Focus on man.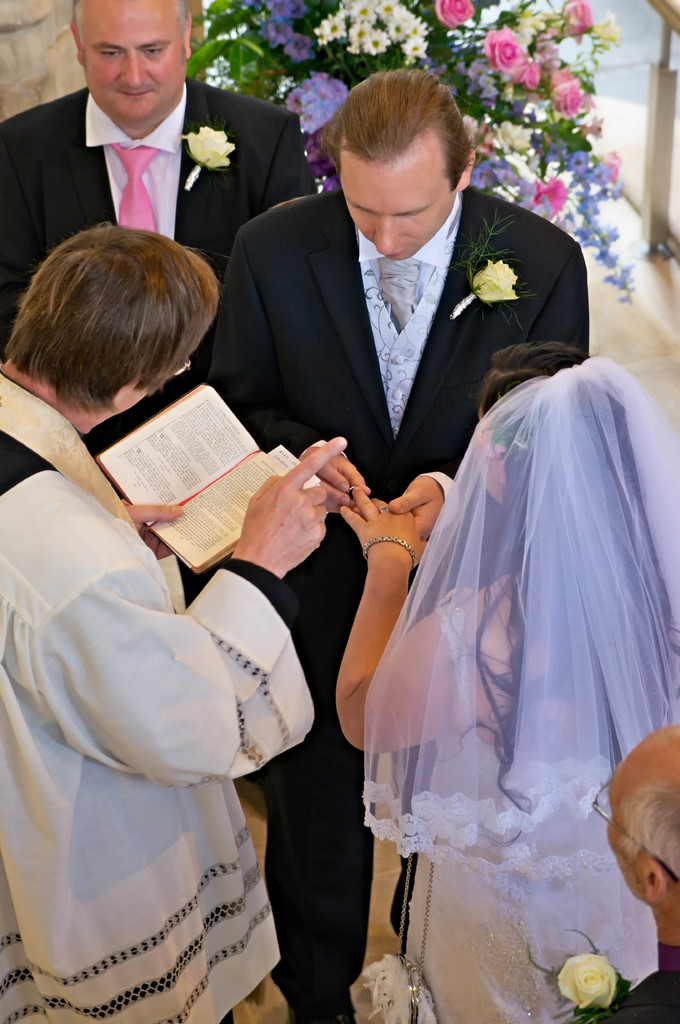
Focused at Rect(235, 93, 676, 1021).
